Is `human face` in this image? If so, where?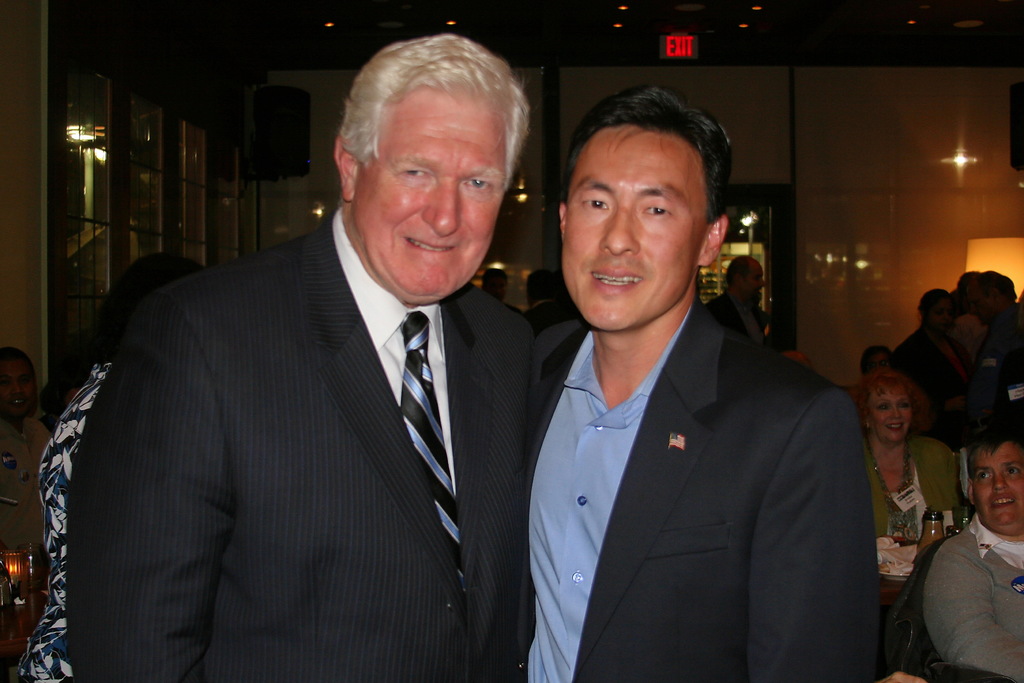
Yes, at box(356, 95, 509, 306).
